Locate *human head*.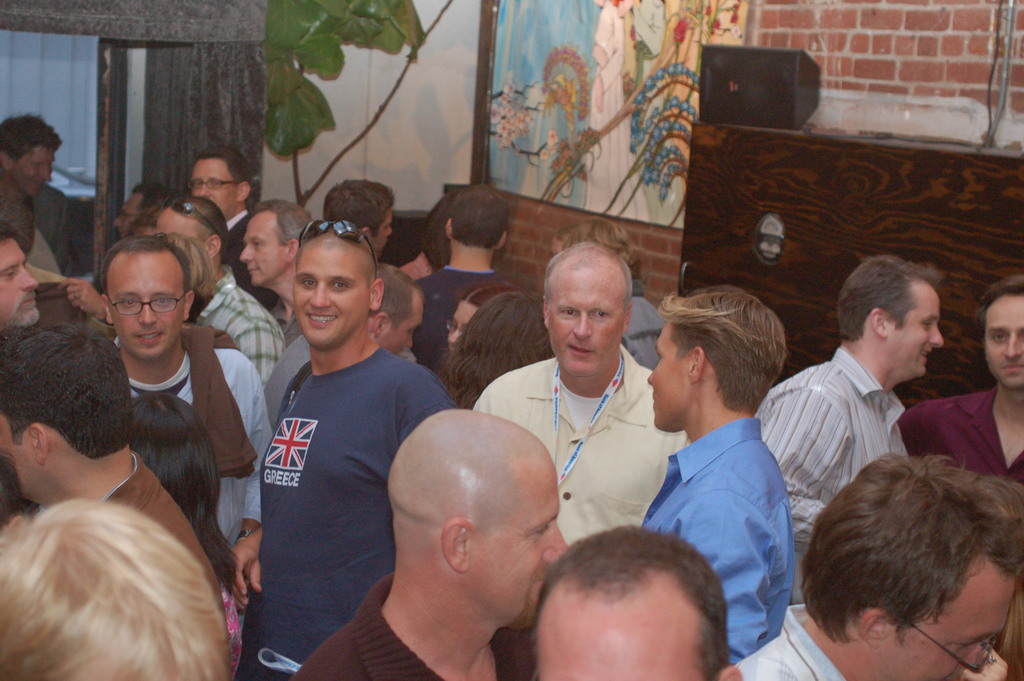
Bounding box: l=101, t=234, r=200, b=363.
